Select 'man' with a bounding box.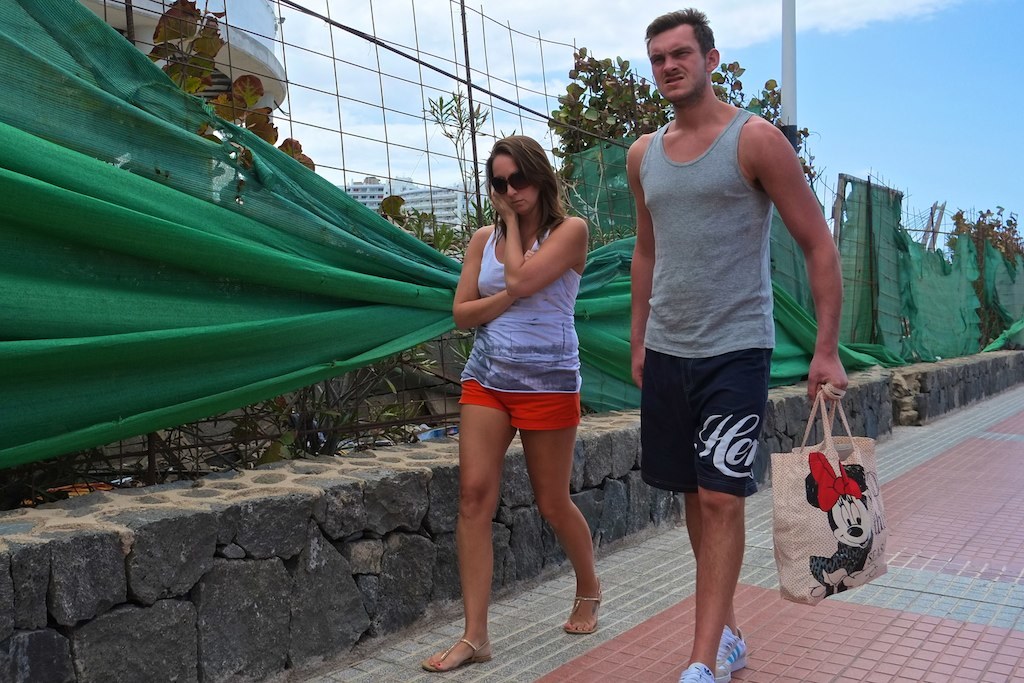
(left=623, top=5, right=855, bottom=682).
